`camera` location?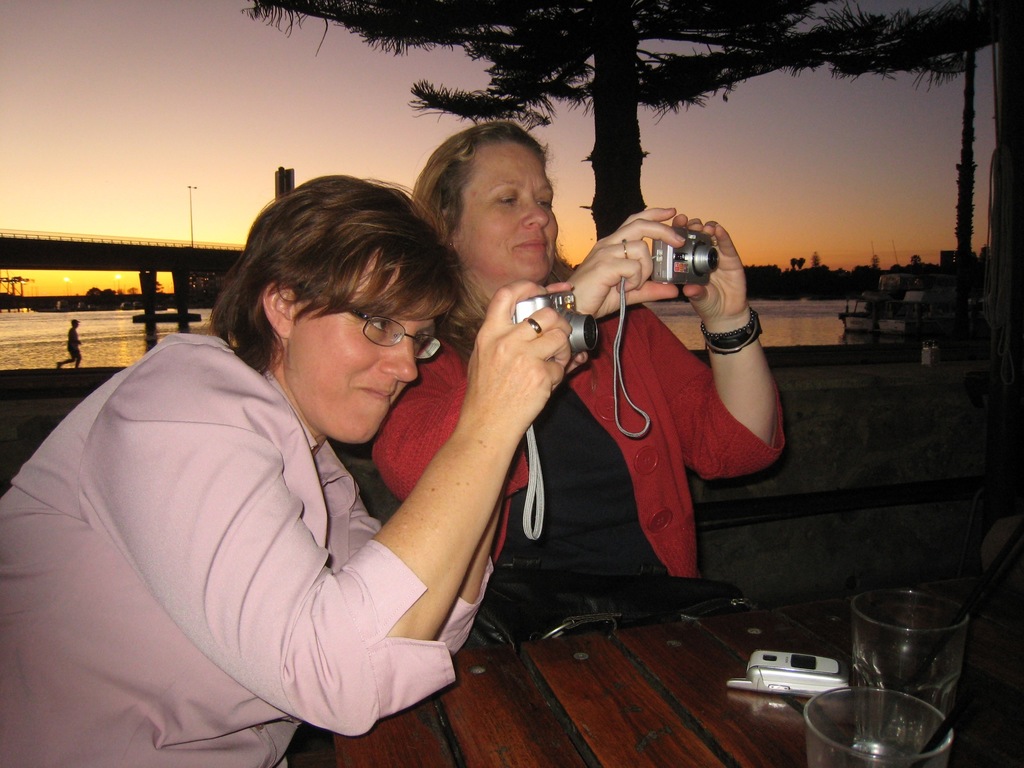
<region>644, 228, 722, 286</region>
